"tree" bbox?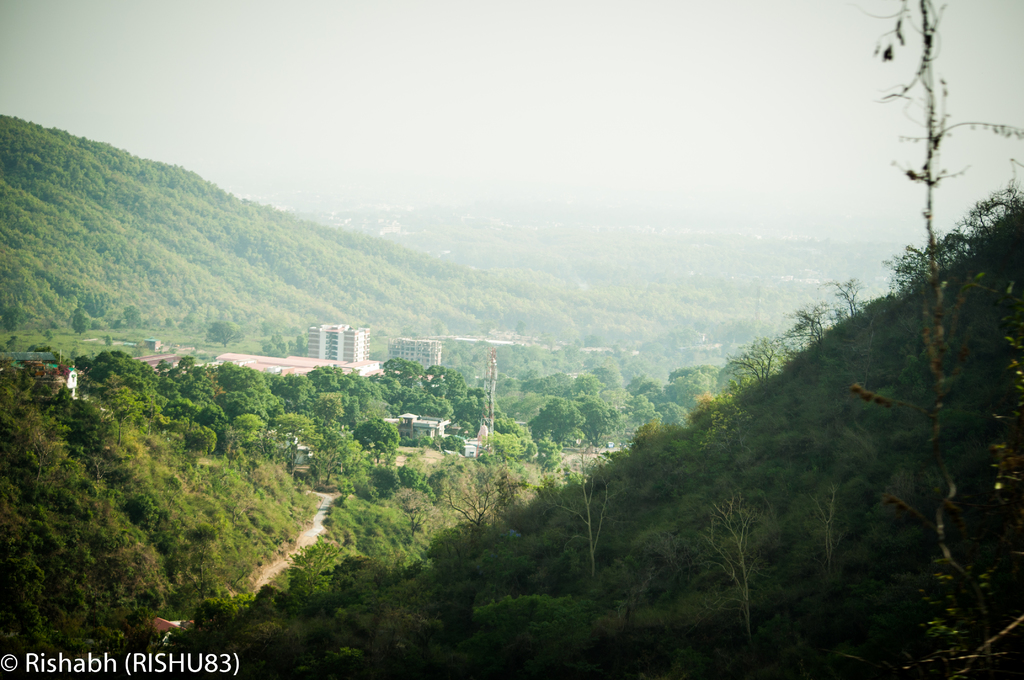
x1=394, y1=485, x2=429, y2=533
